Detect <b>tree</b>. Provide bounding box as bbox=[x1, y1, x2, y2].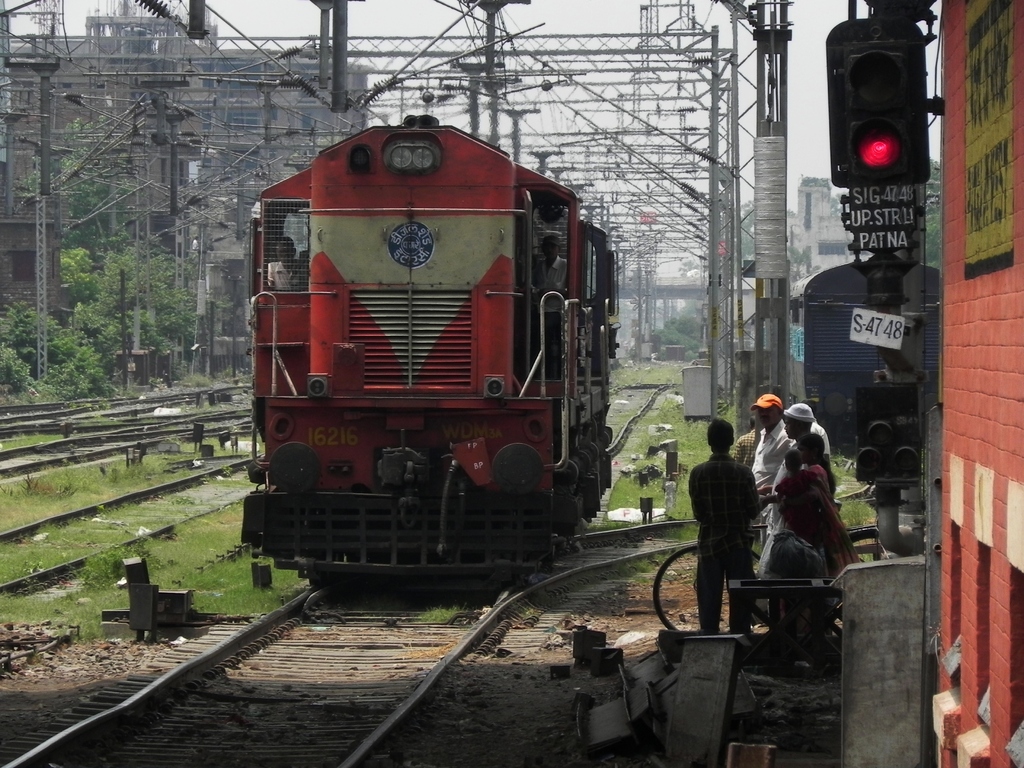
bbox=[925, 159, 941, 269].
